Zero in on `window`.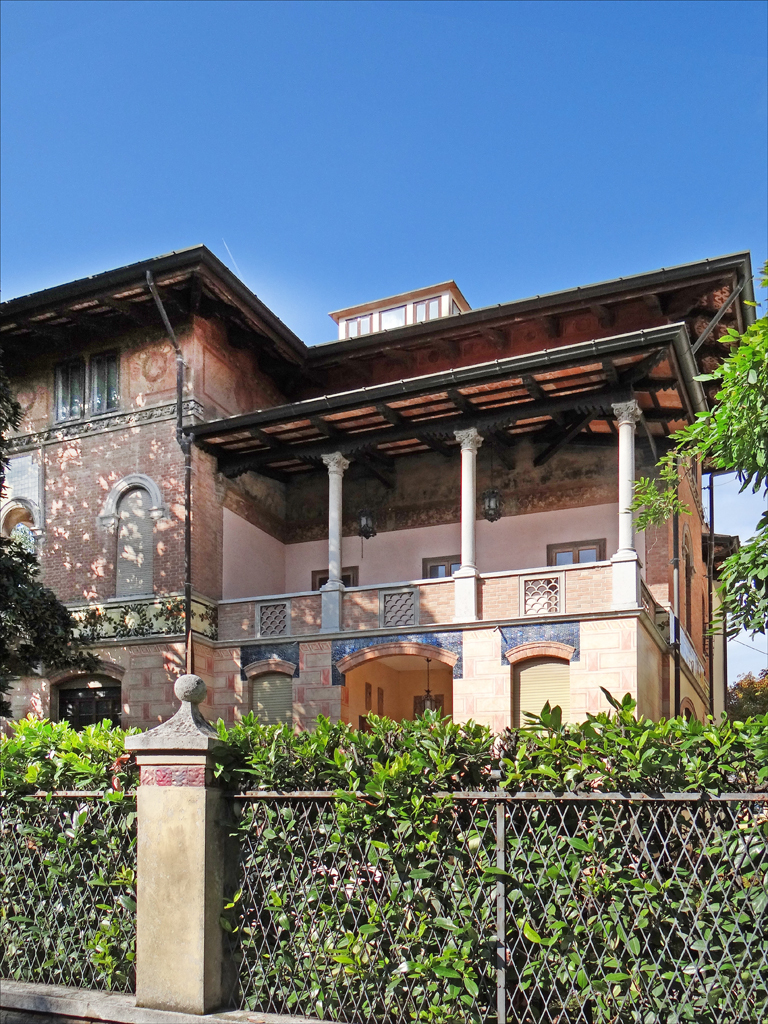
Zeroed in: [543, 540, 609, 616].
